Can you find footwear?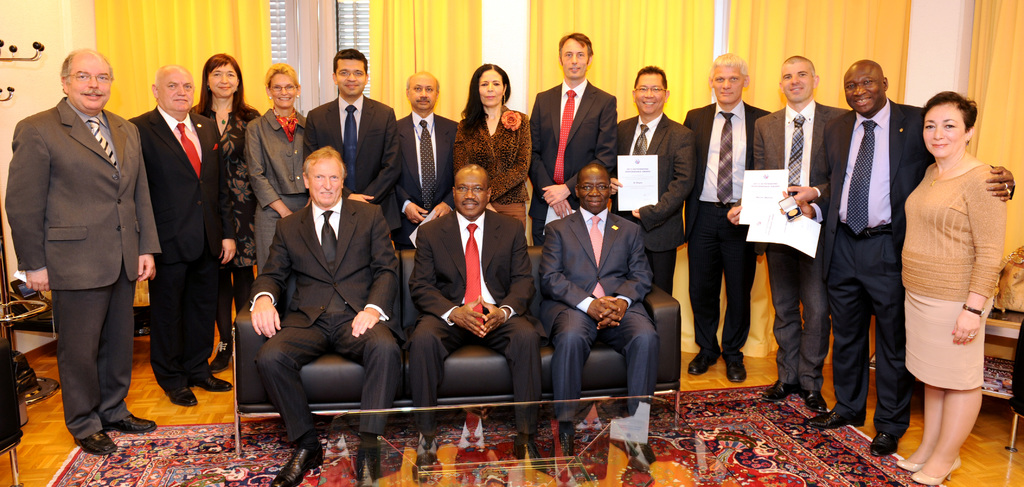
Yes, bounding box: bbox=[198, 363, 227, 392].
